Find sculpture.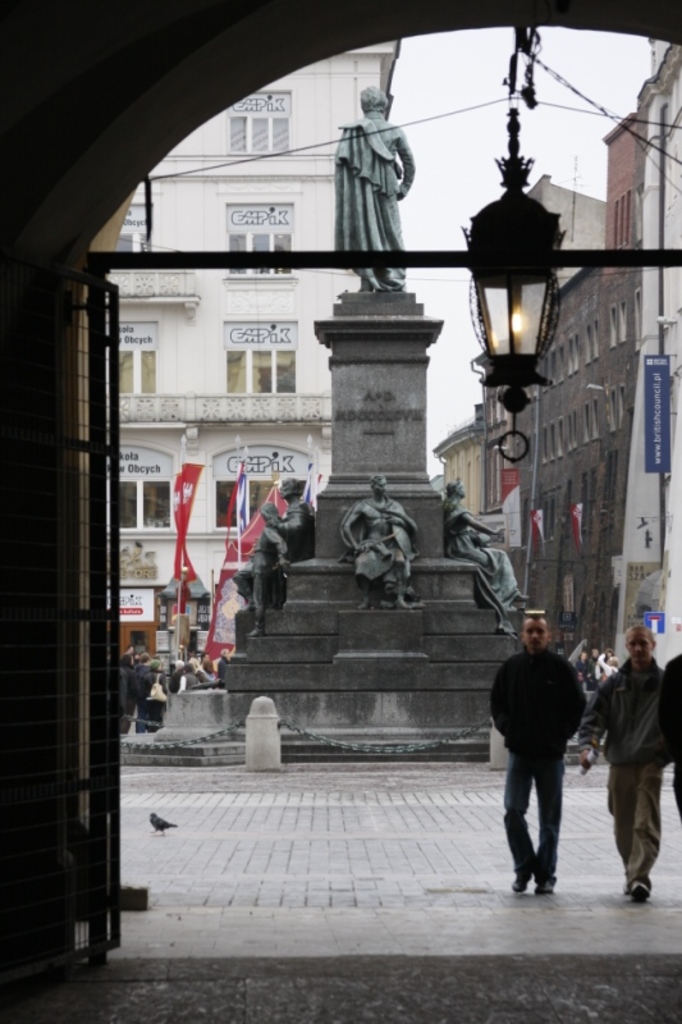
(x1=270, y1=475, x2=312, y2=567).
